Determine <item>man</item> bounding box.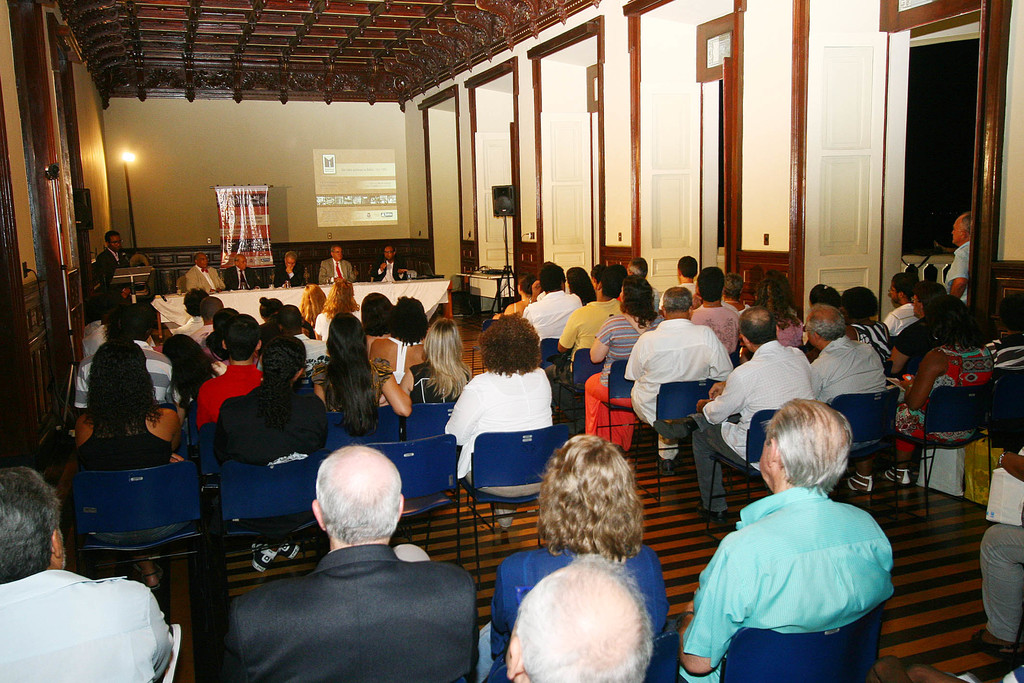
Determined: (885, 273, 915, 339).
